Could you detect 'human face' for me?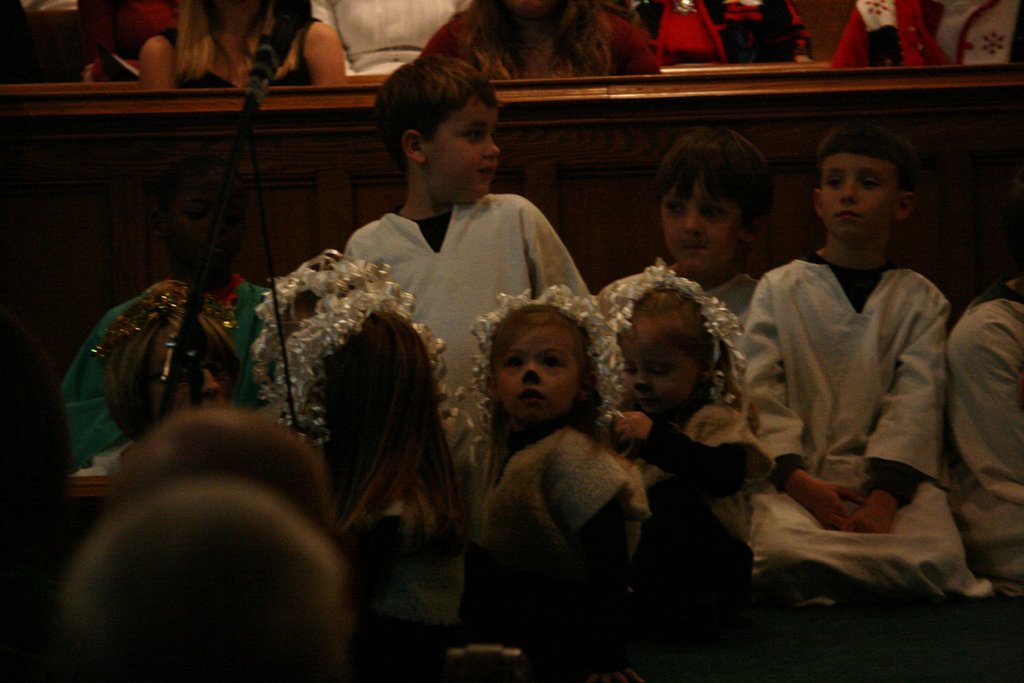
Detection result: (173,169,246,263).
